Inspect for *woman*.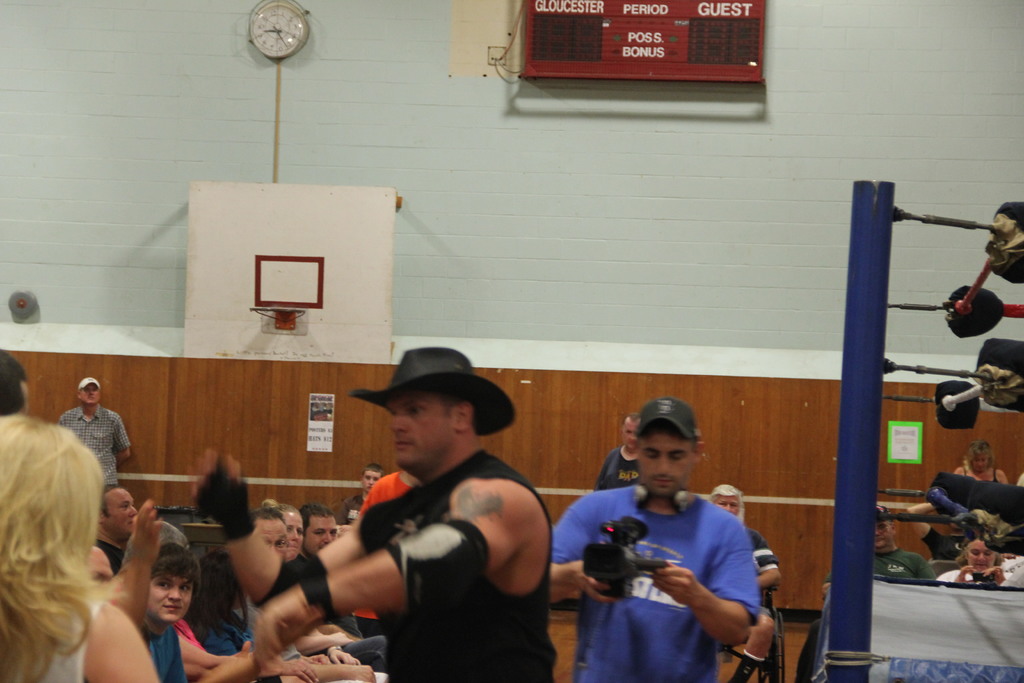
Inspection: [1,374,152,671].
